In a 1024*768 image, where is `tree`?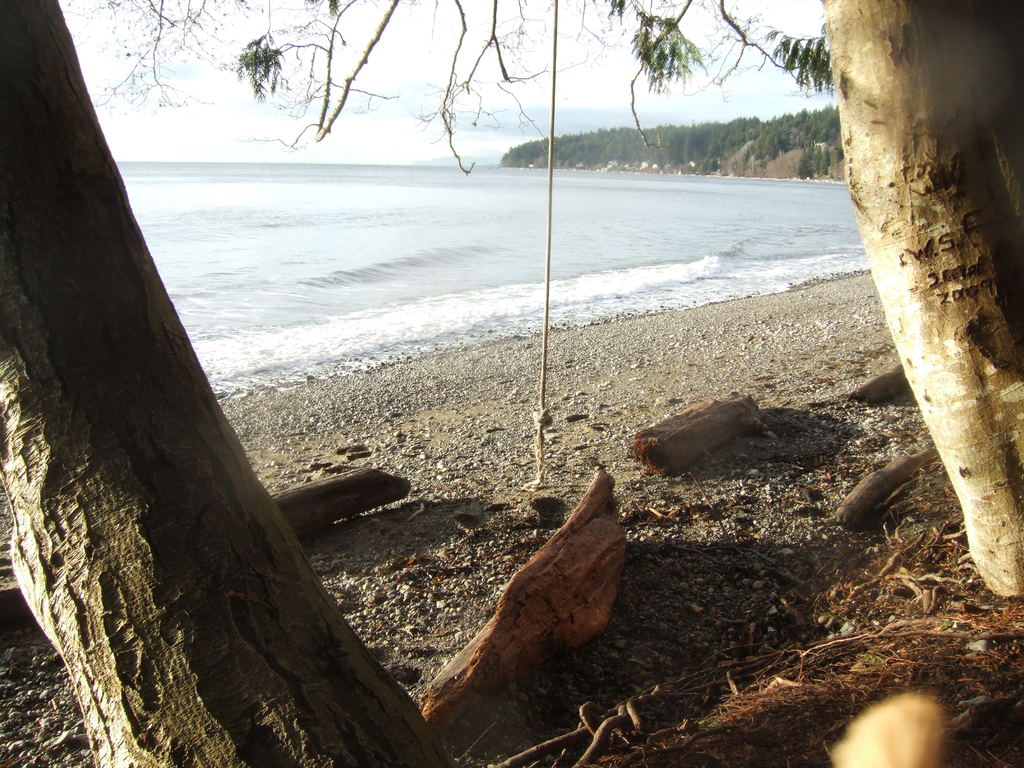
region(60, 0, 838, 175).
